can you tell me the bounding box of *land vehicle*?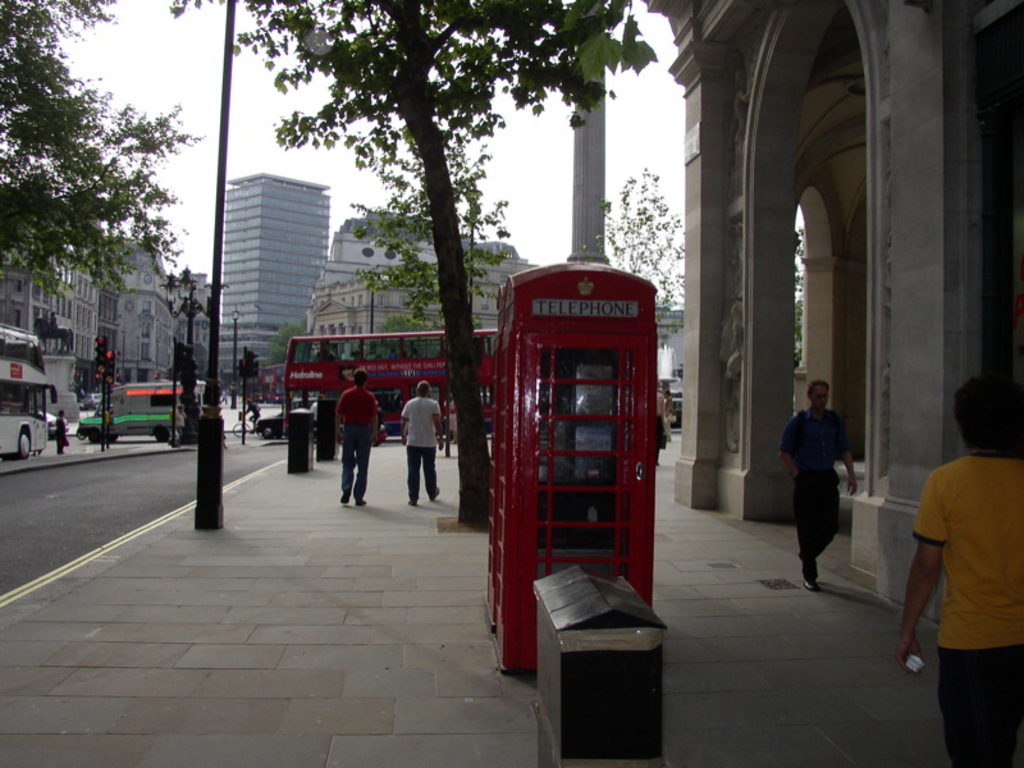
box=[252, 406, 294, 438].
